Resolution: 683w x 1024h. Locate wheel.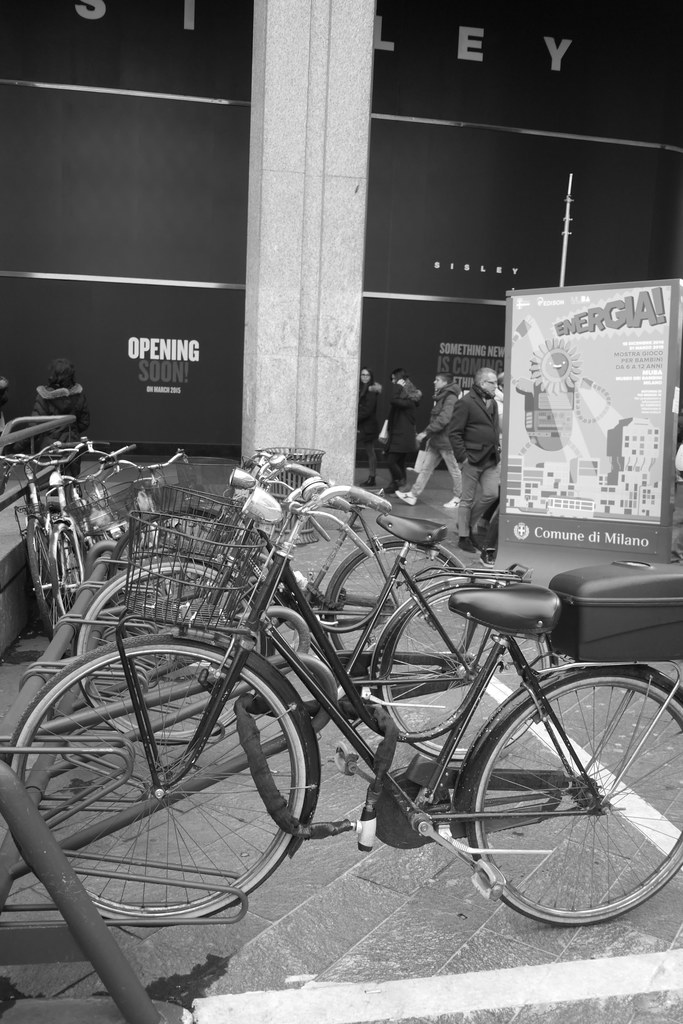
(74,548,261,750).
